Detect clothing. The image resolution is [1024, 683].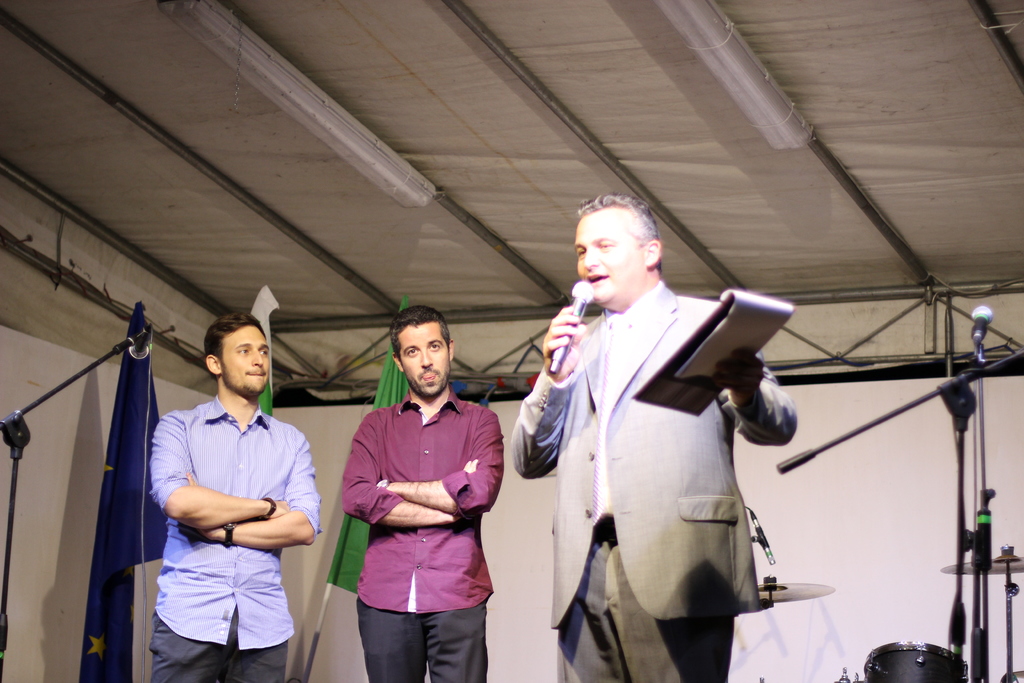
(148,400,323,682).
